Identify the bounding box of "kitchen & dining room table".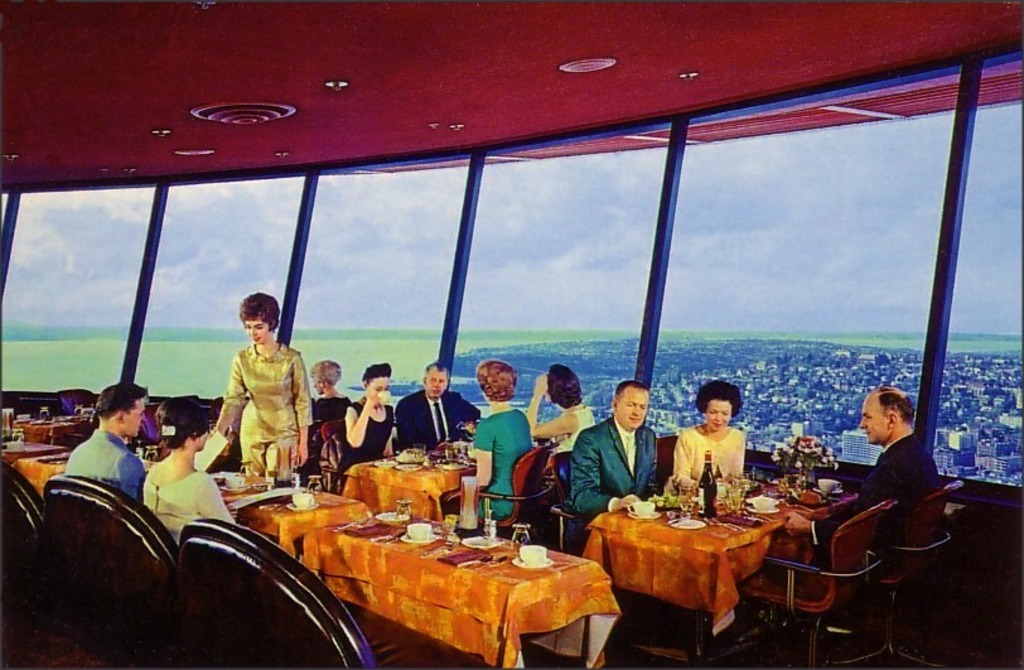
(555, 493, 874, 649).
